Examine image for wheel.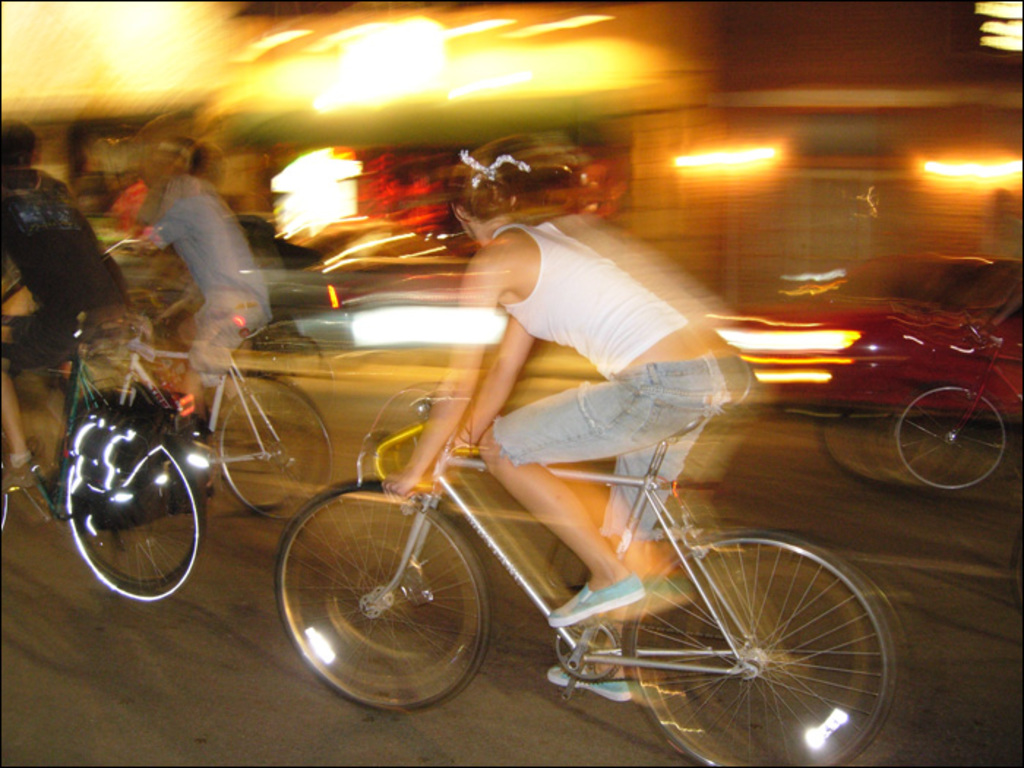
Examination result: left=276, top=487, right=500, bottom=702.
